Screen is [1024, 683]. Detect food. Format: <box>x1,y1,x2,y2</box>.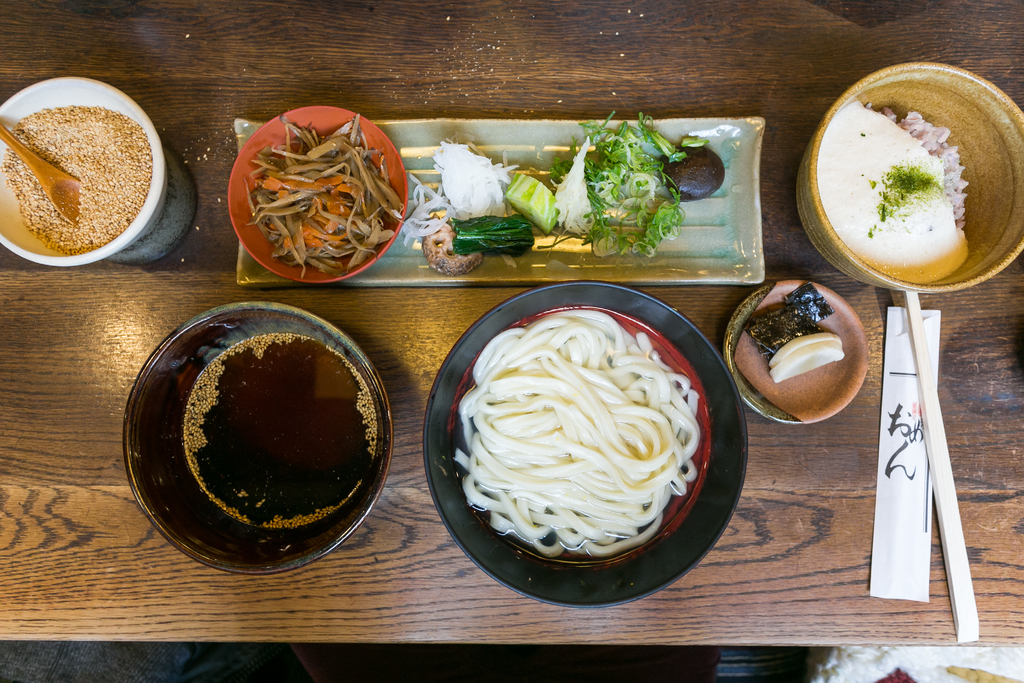
<box>511,172,559,242</box>.
